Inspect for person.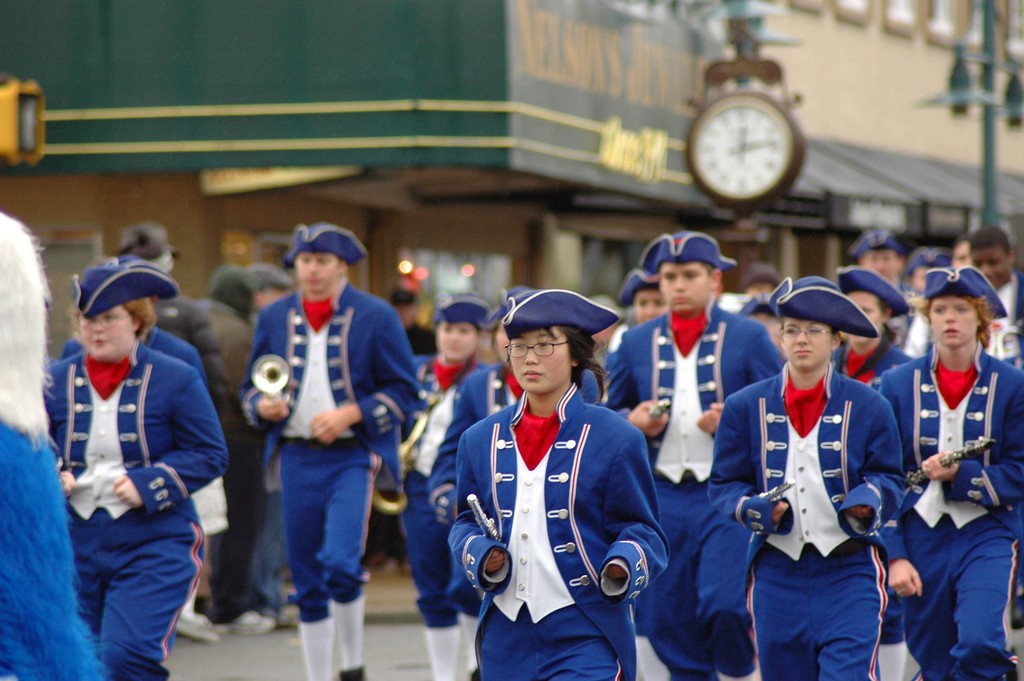
Inspection: {"left": 40, "top": 256, "right": 236, "bottom": 680}.
